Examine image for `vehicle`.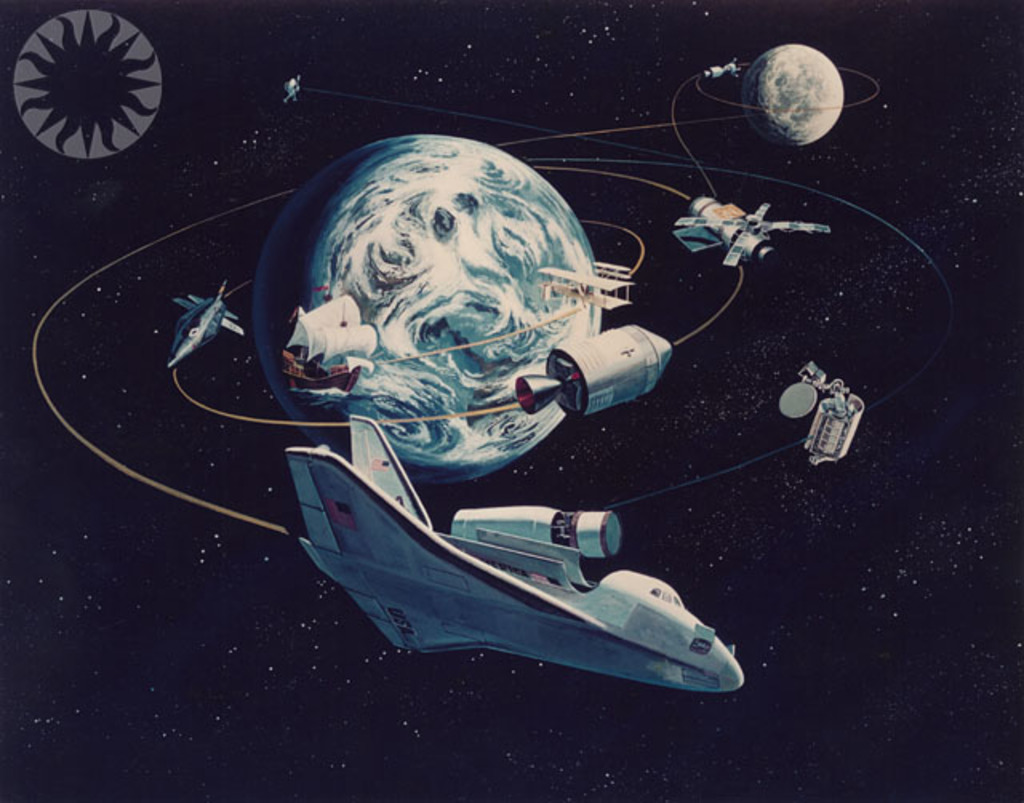
Examination result: detection(285, 411, 744, 694).
